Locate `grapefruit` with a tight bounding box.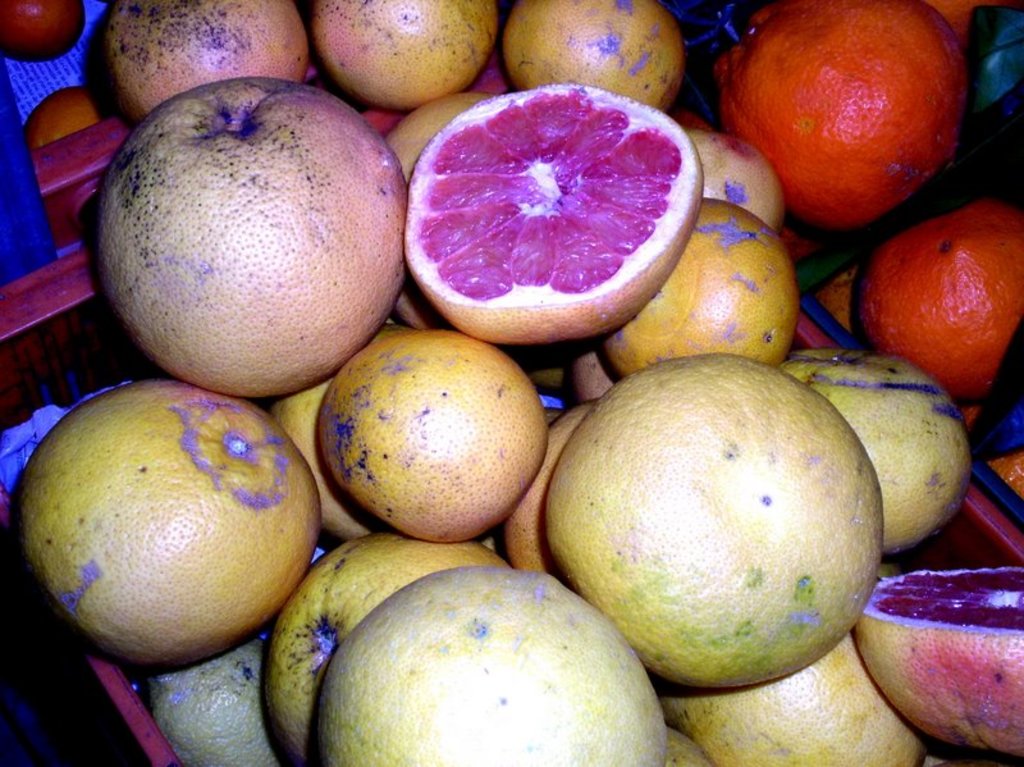
BBox(723, 10, 970, 230).
